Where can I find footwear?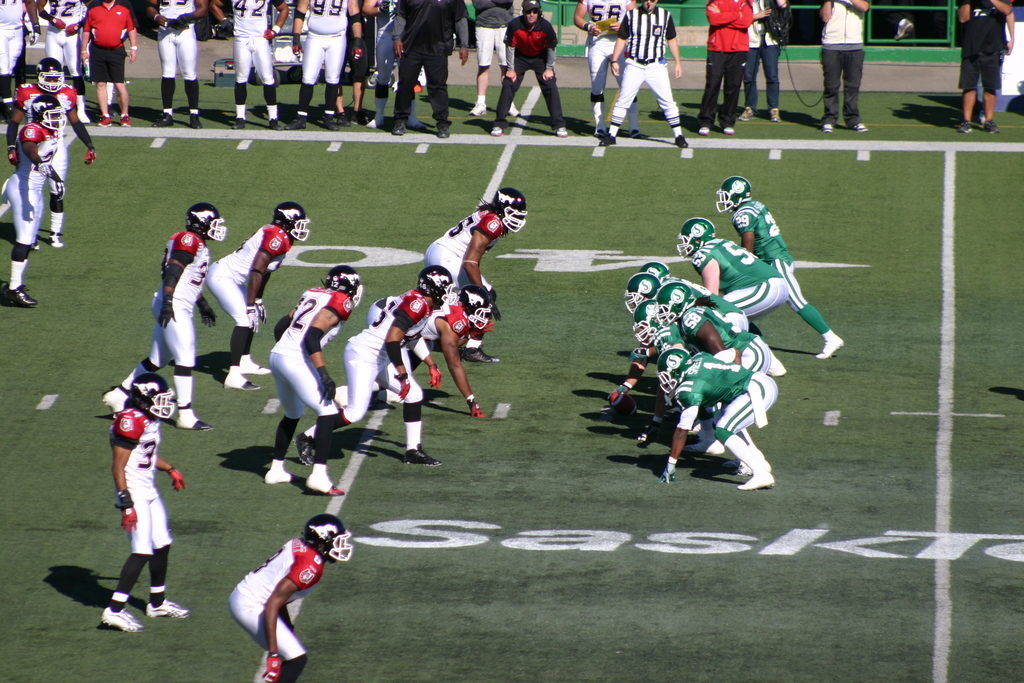
You can find it at [left=285, top=113, right=303, bottom=129].
